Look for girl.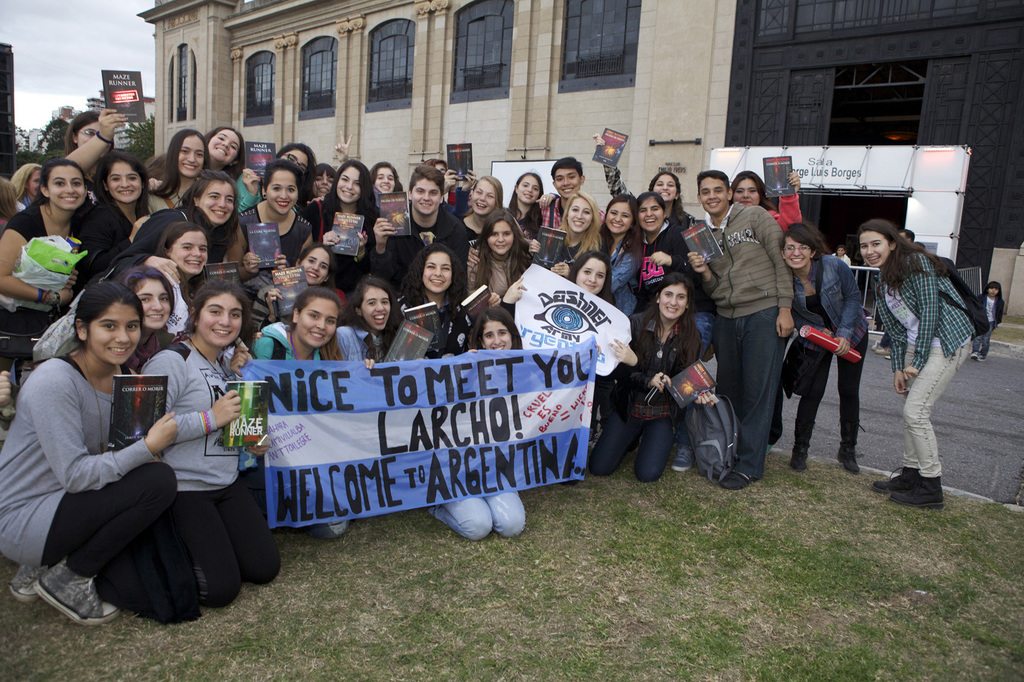
Found: BBox(478, 218, 535, 306).
